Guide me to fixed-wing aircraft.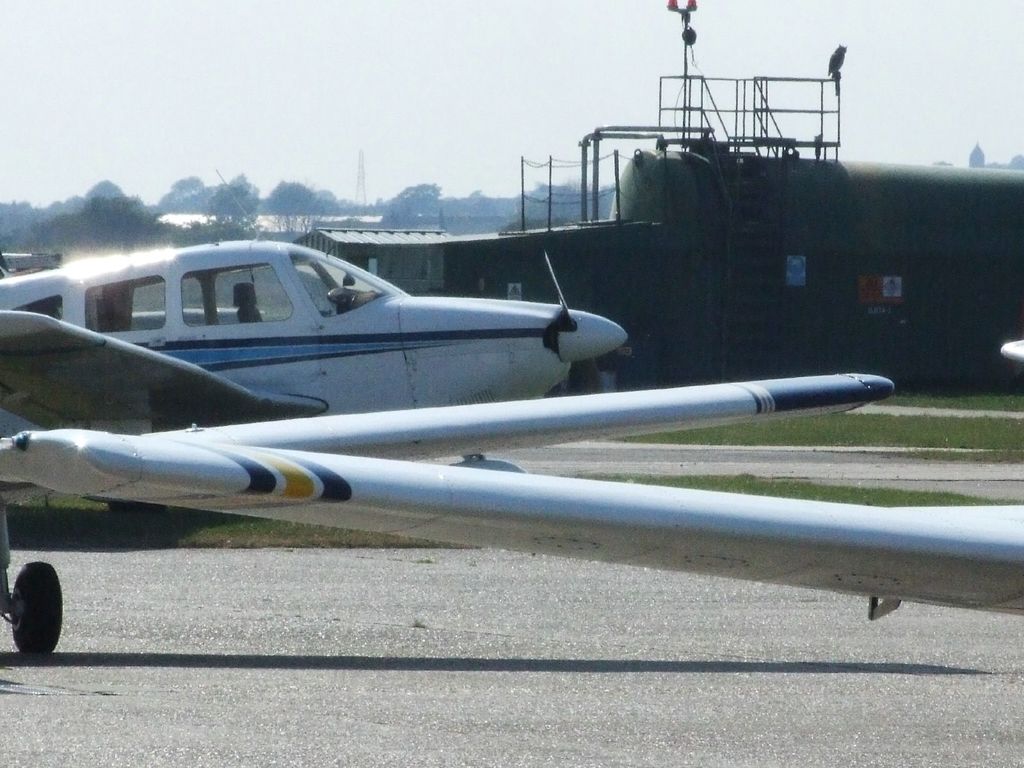
Guidance: locate(0, 335, 1023, 659).
